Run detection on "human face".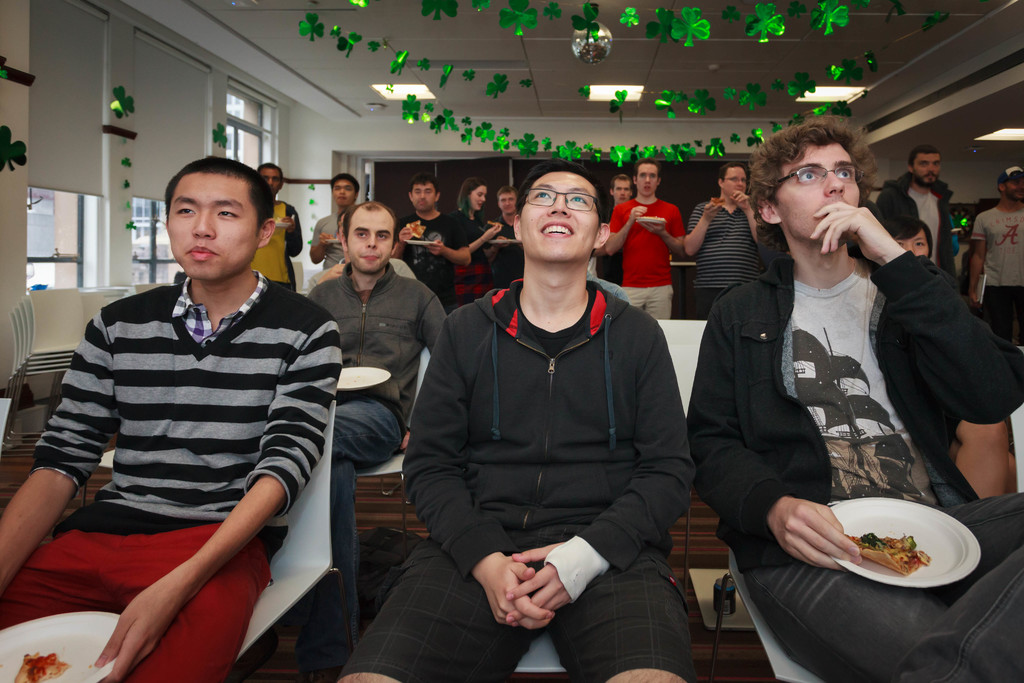
Result: 466, 189, 484, 210.
